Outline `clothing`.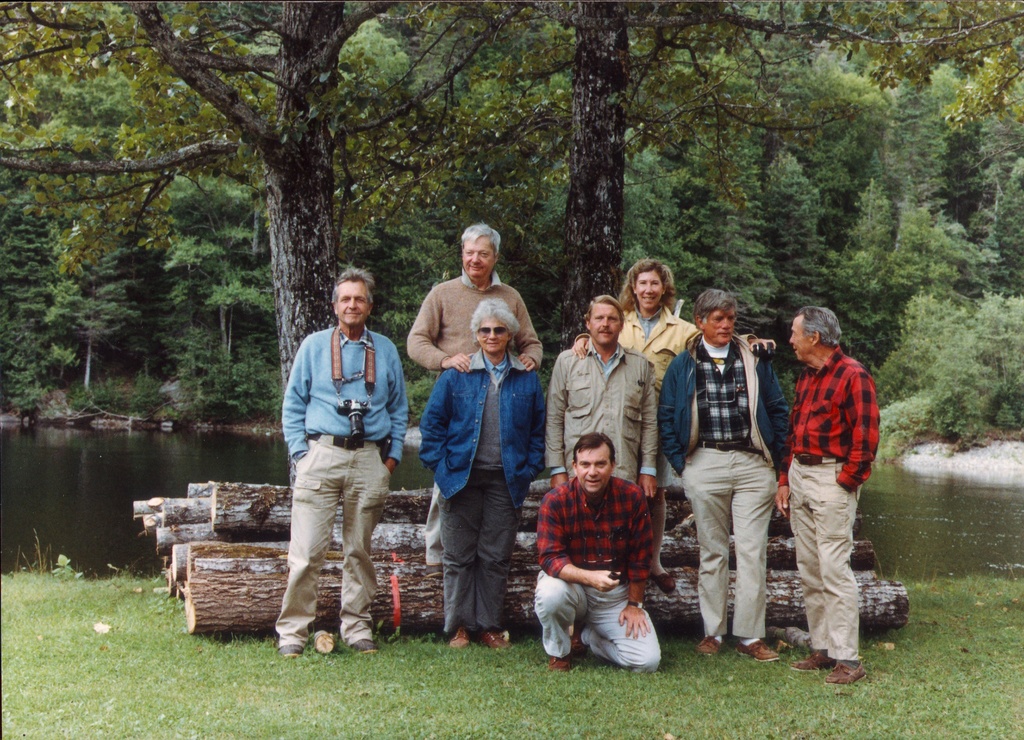
Outline: BBox(417, 352, 542, 635).
